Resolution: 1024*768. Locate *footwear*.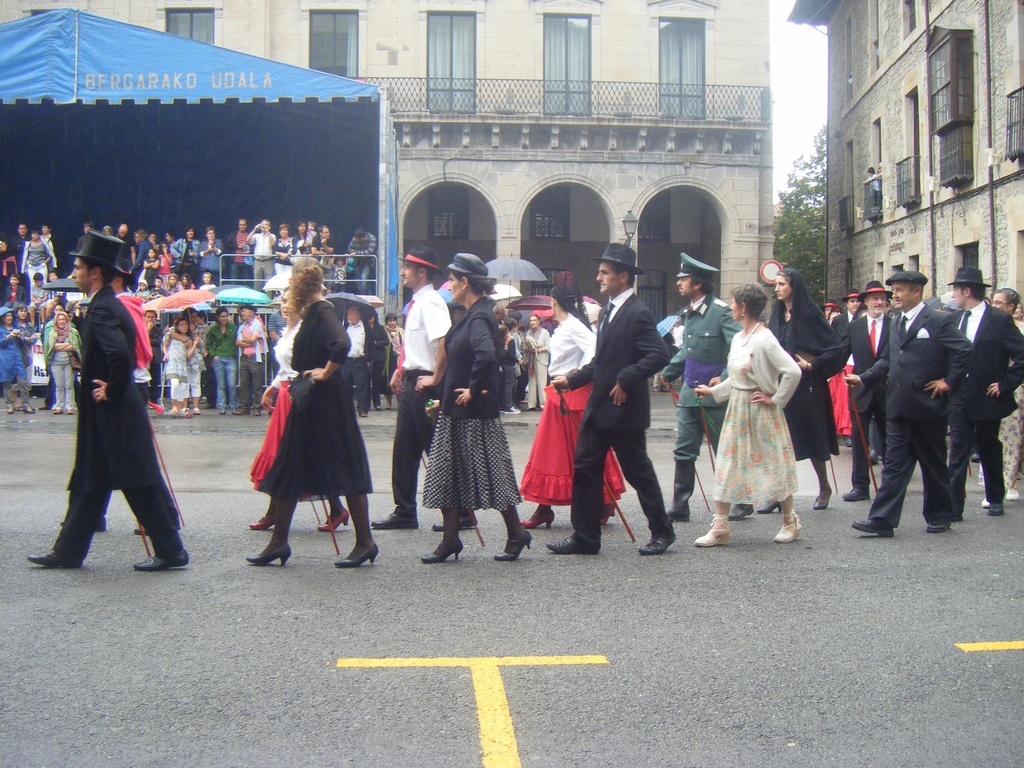
(x1=38, y1=322, x2=44, y2=331).
